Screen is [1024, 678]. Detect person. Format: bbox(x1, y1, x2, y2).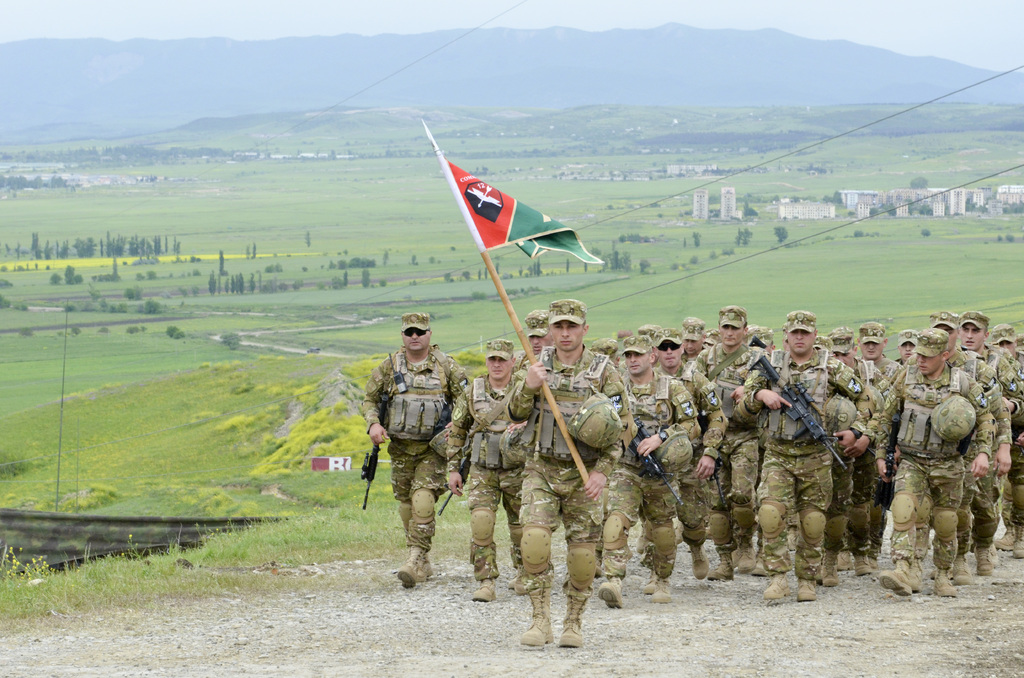
bbox(586, 335, 628, 580).
